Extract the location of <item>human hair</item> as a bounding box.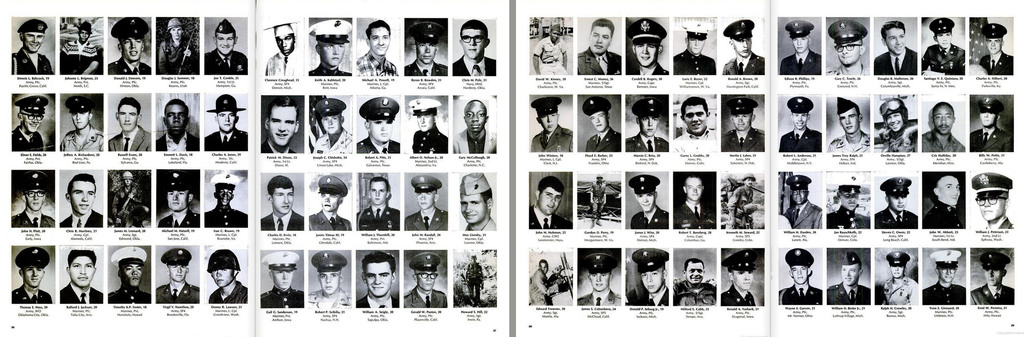
<region>534, 176, 562, 195</region>.
